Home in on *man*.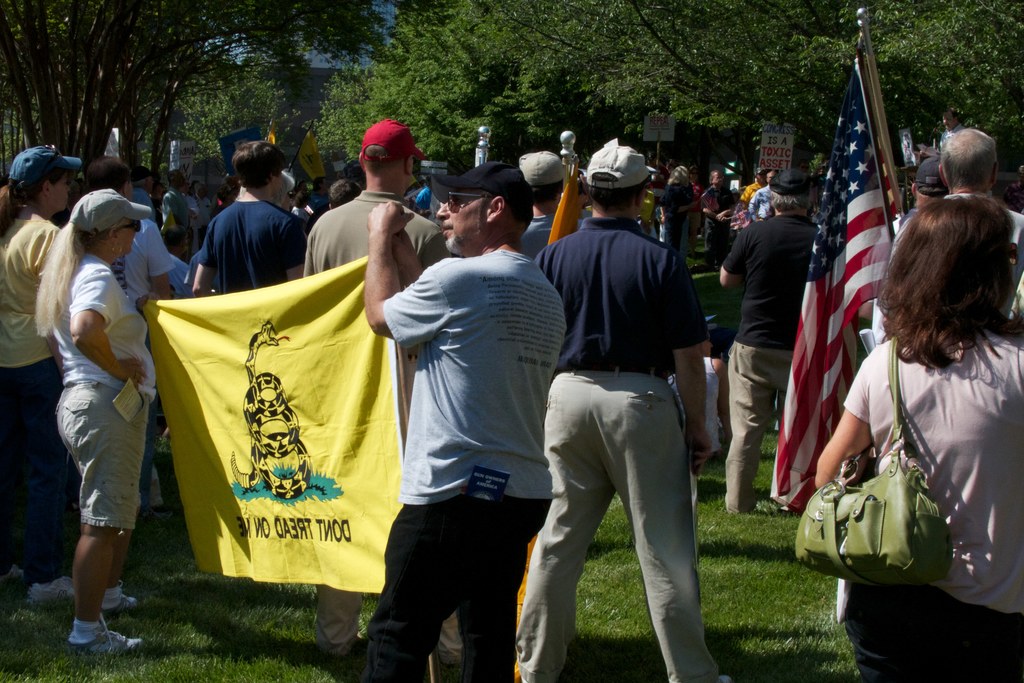
Homed in at select_region(188, 136, 309, 294).
